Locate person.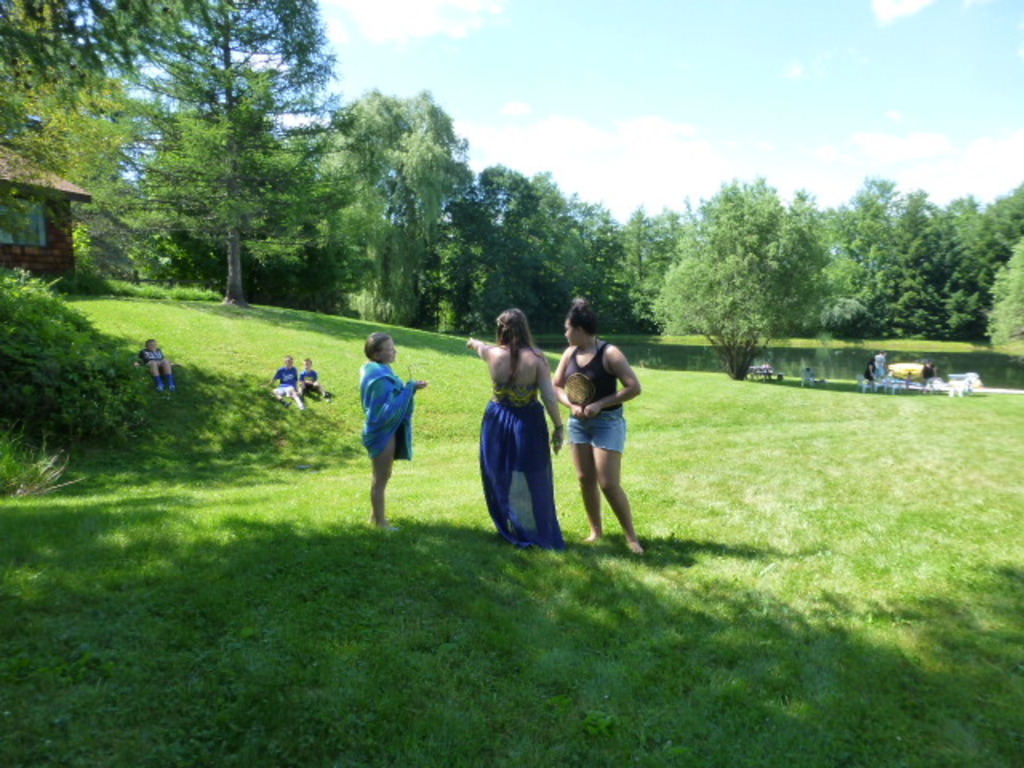
Bounding box: bbox(872, 350, 883, 370).
